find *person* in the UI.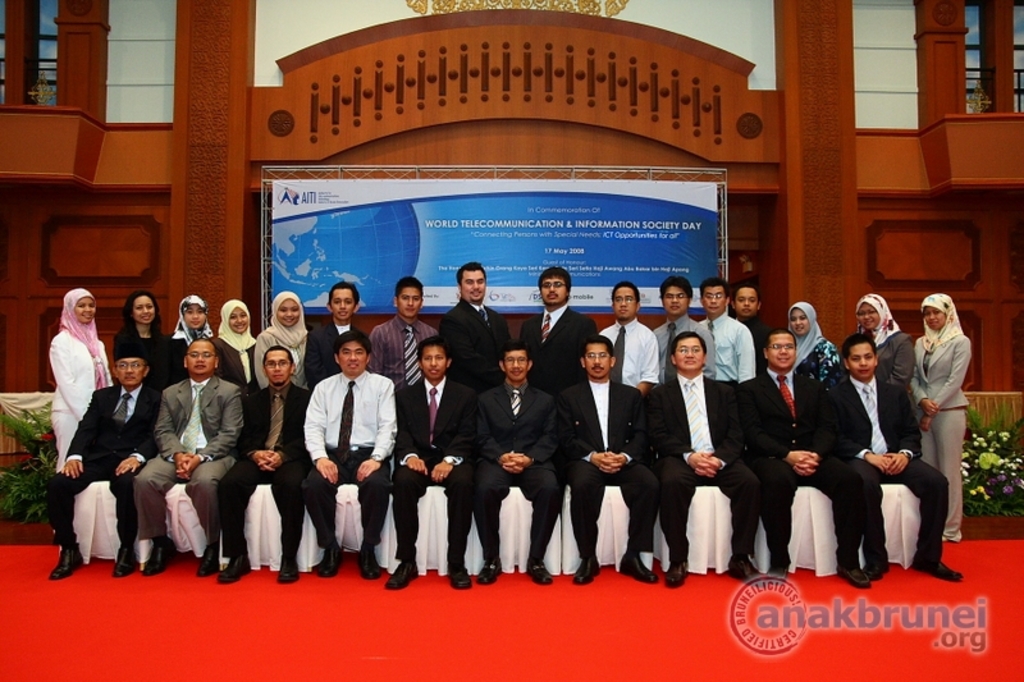
UI element at region(908, 280, 982, 544).
